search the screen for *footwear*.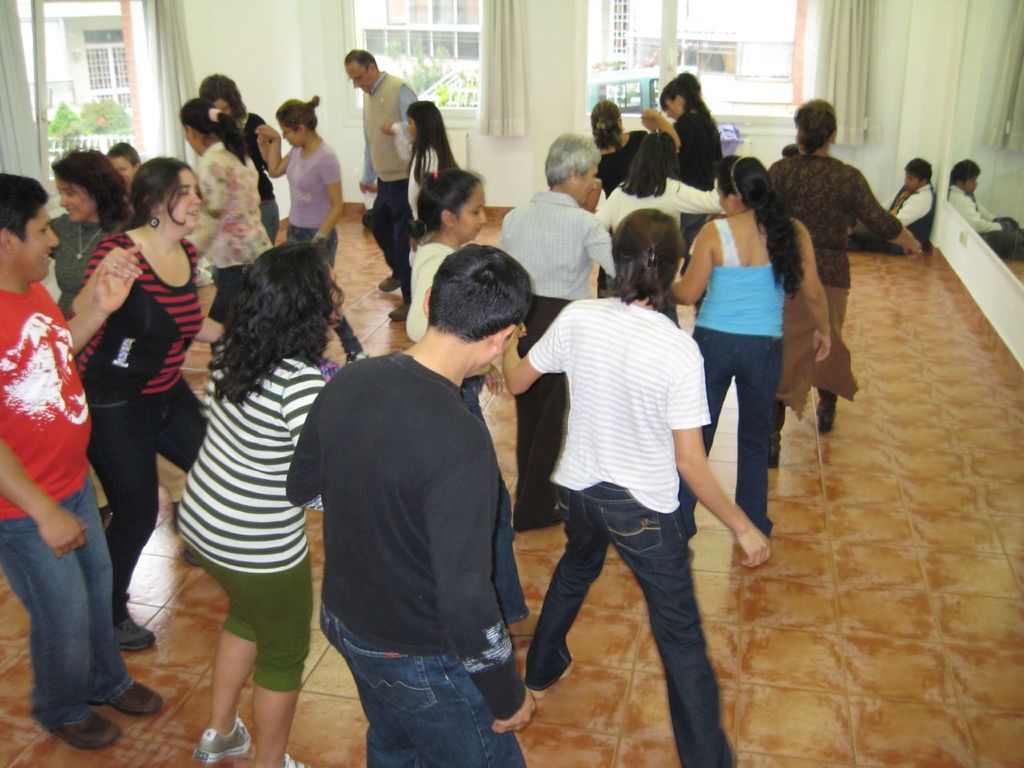
Found at x1=346, y1=341, x2=364, y2=359.
